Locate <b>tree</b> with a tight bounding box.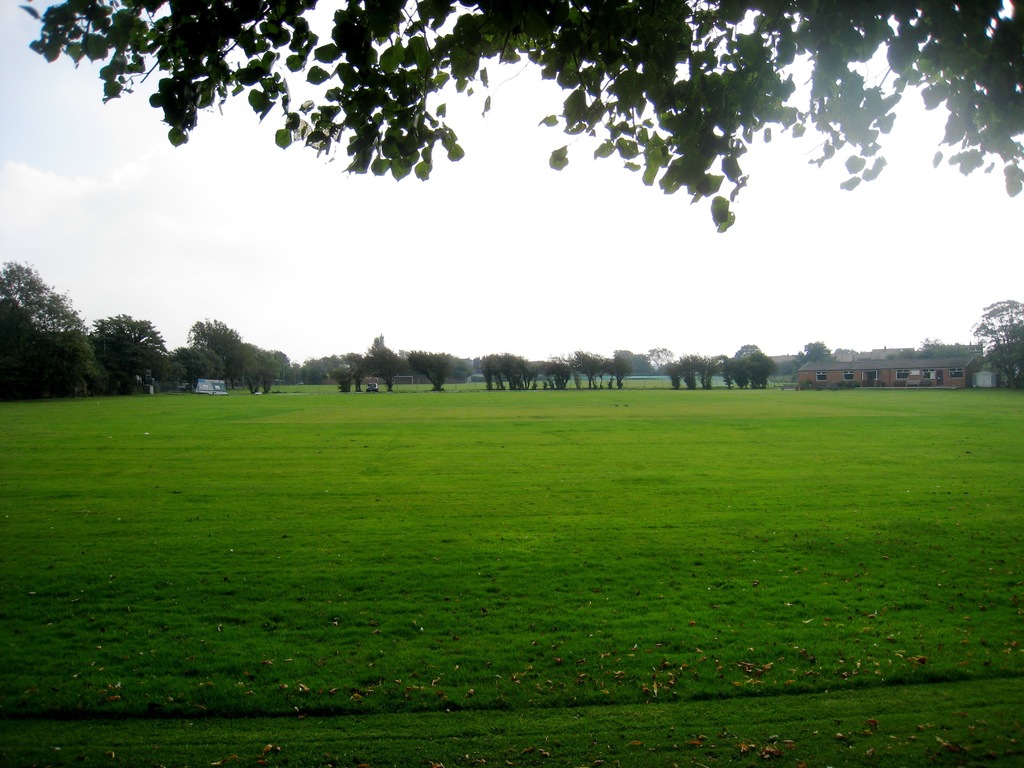
15,258,100,388.
